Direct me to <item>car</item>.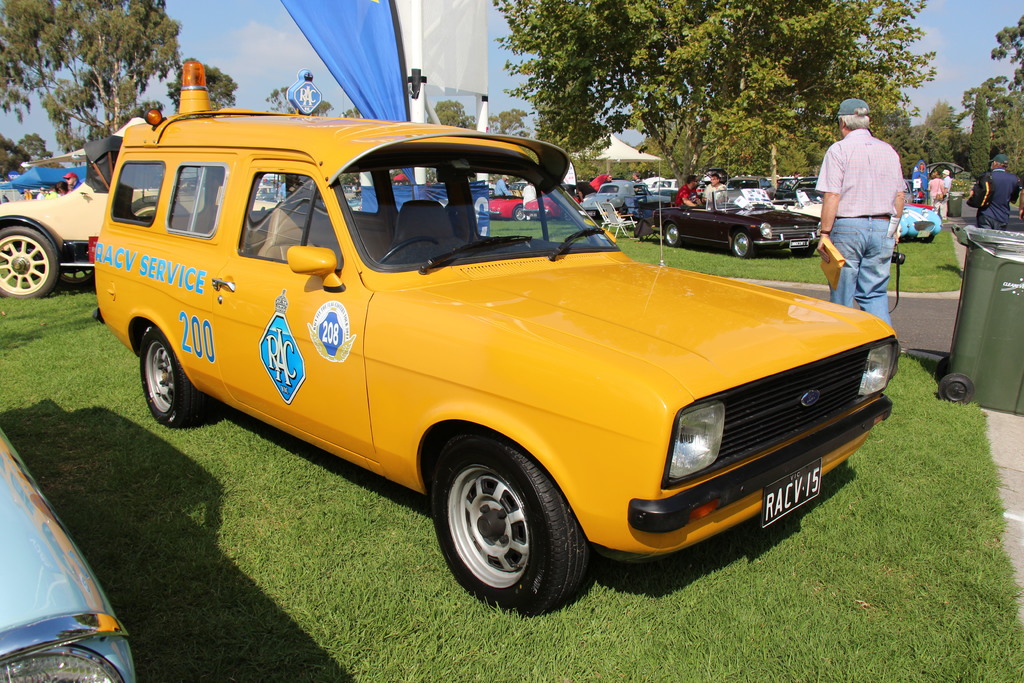
Direction: (506, 181, 529, 193).
